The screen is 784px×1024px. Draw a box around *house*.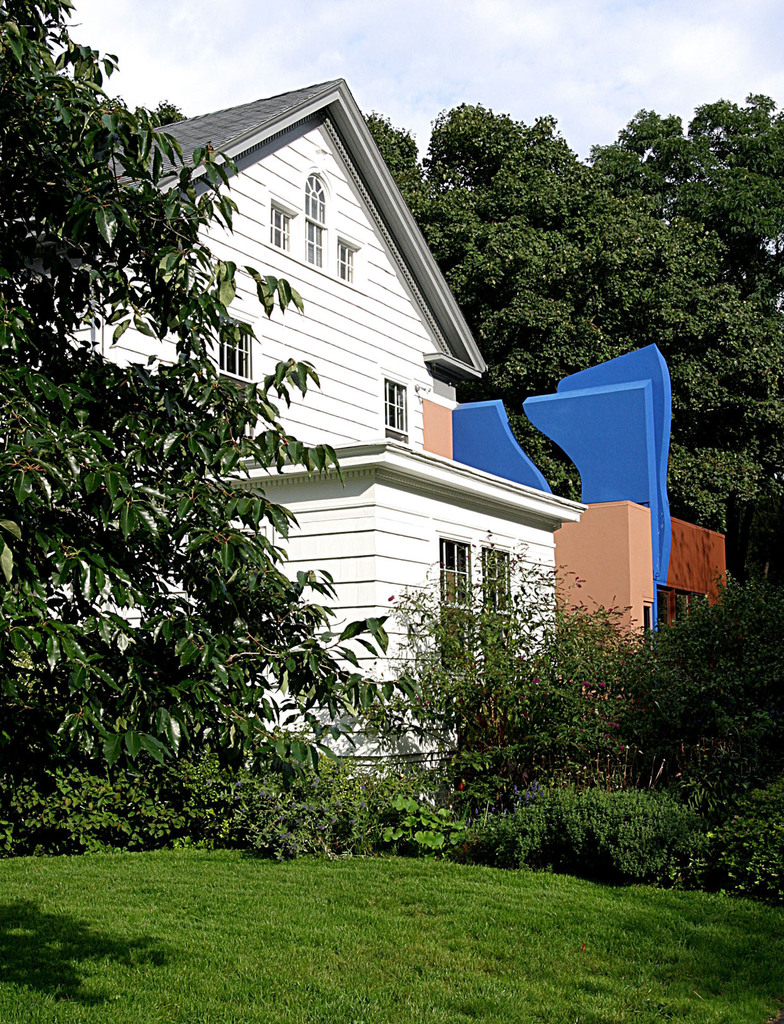
x1=56 y1=35 x2=648 y2=809.
